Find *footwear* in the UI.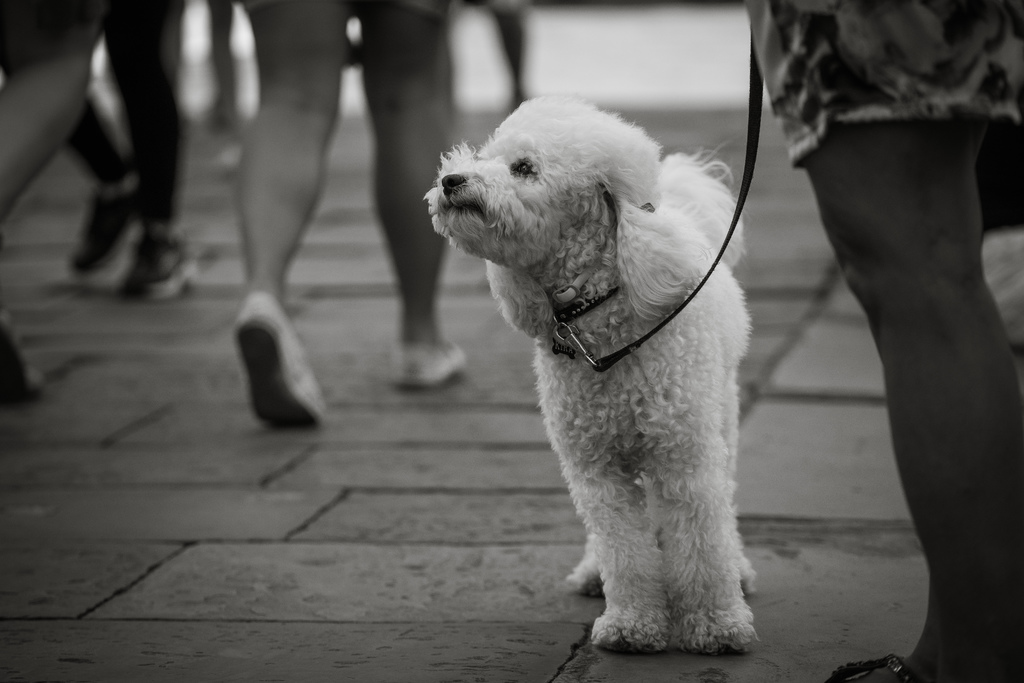
UI element at [385,327,468,393].
